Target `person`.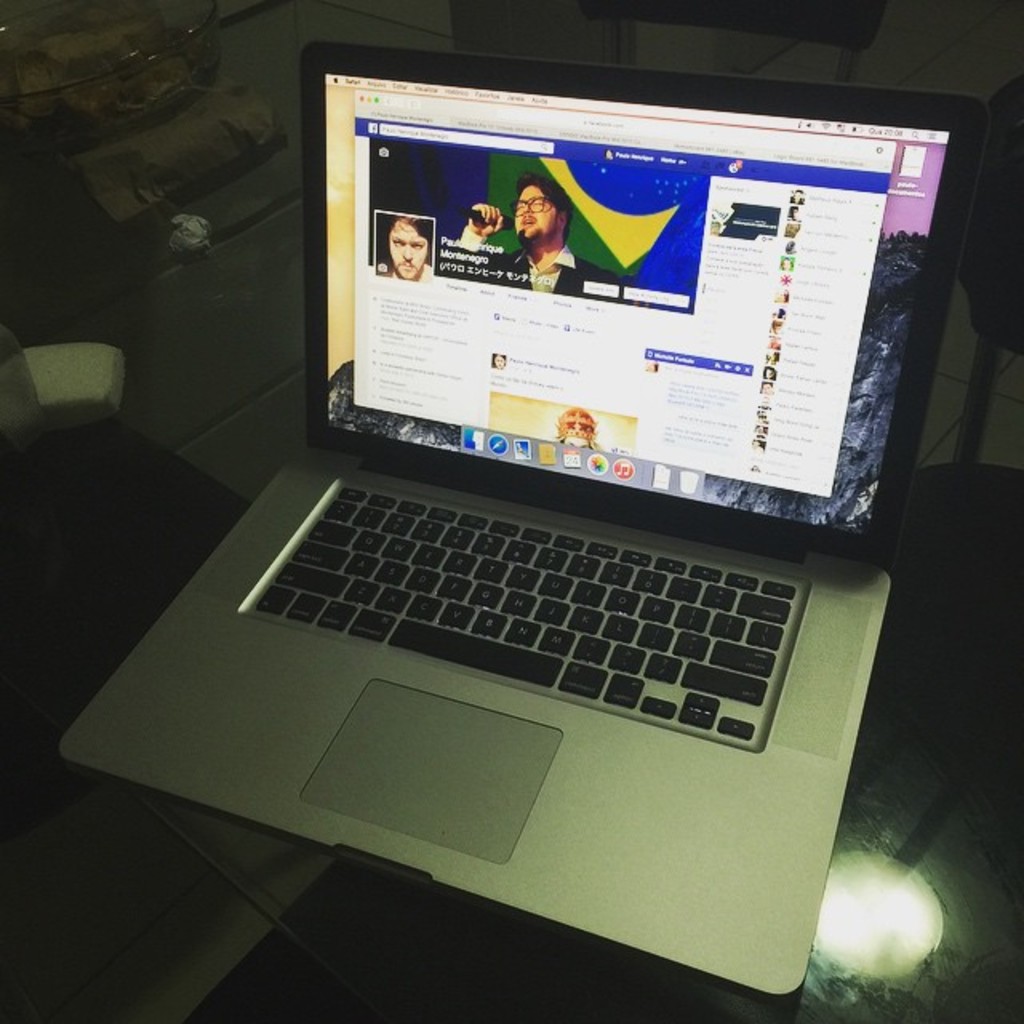
Target region: (491, 355, 506, 365).
